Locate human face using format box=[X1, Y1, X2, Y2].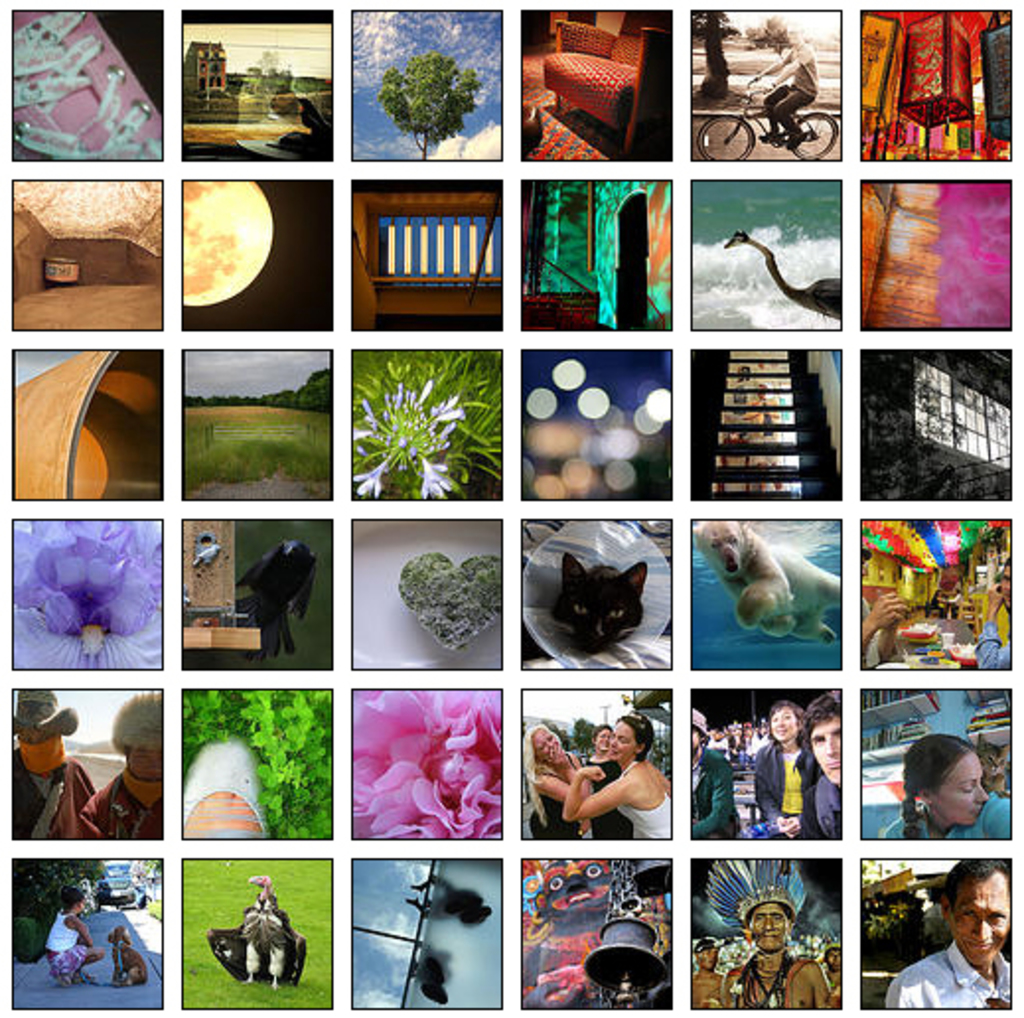
box=[18, 728, 55, 744].
